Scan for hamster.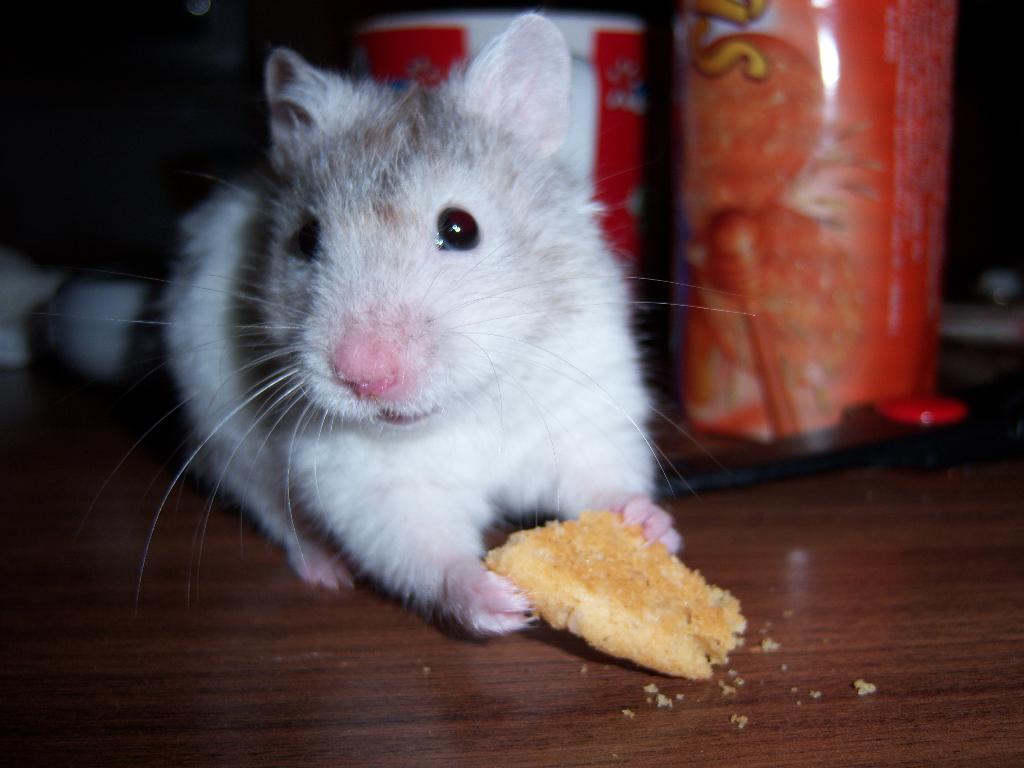
Scan result: region(32, 15, 758, 627).
